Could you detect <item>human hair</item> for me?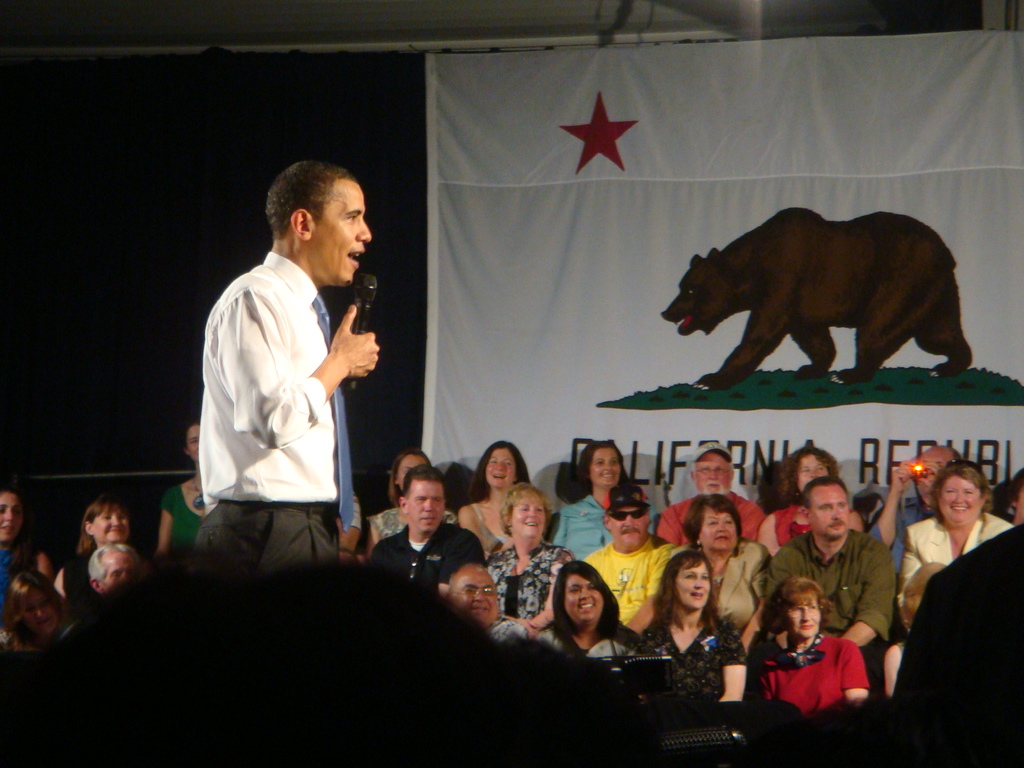
Detection result: bbox=[404, 465, 446, 504].
